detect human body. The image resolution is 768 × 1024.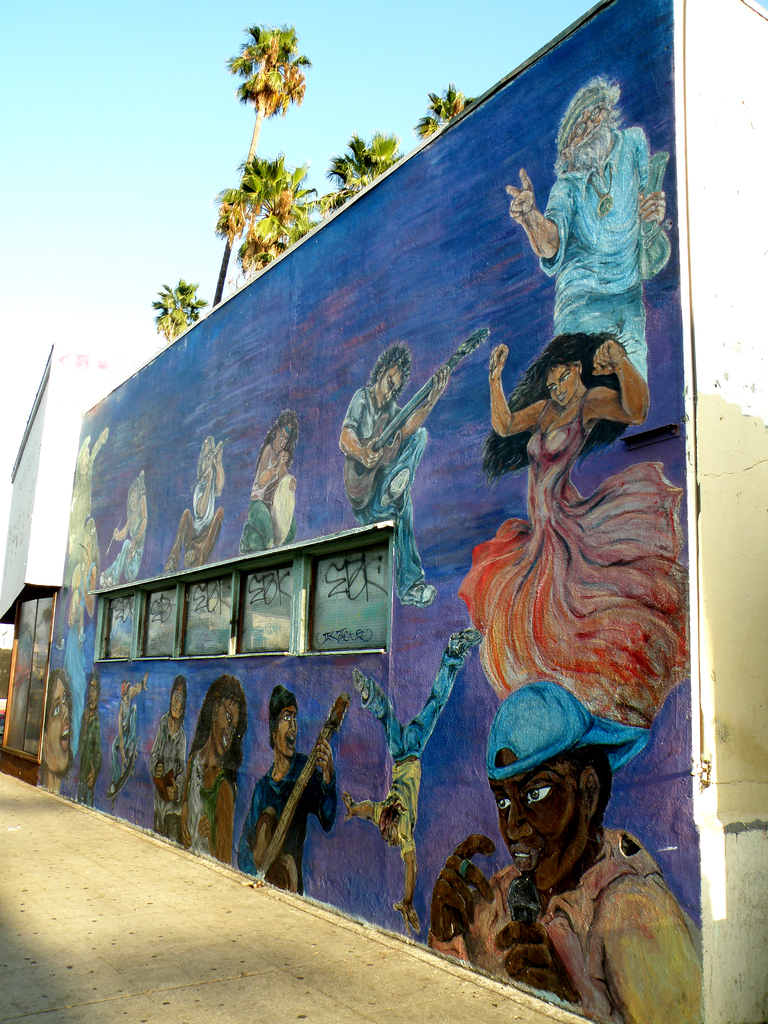
detection(345, 346, 439, 528).
